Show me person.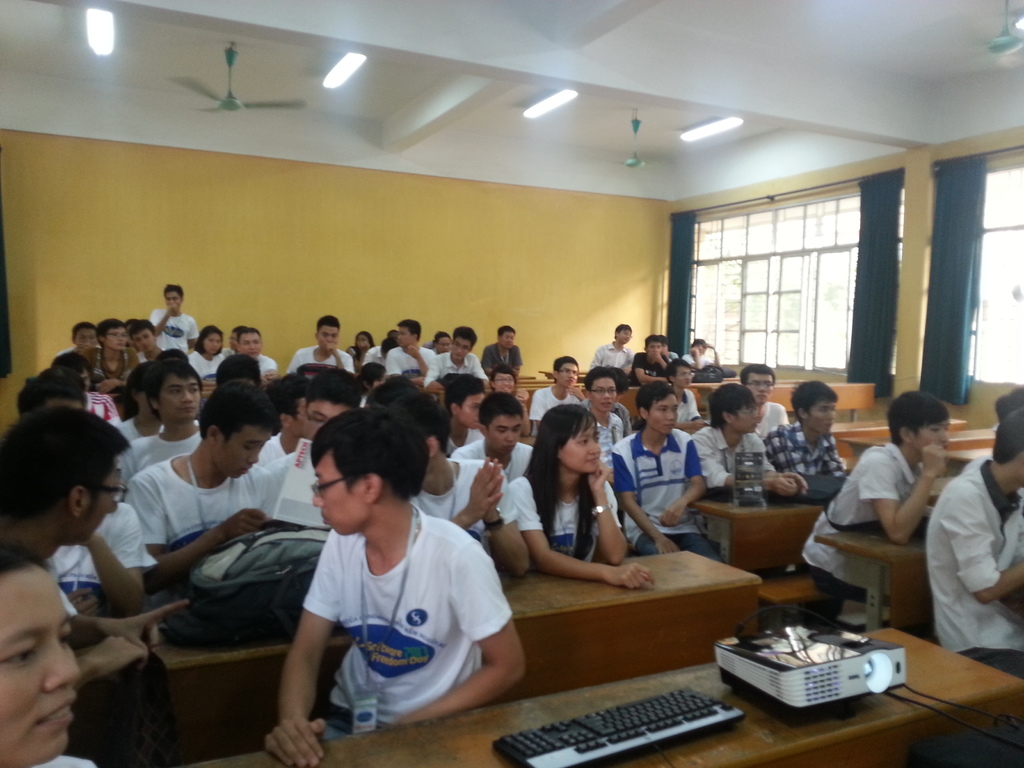
person is here: (x1=237, y1=362, x2=371, y2=534).
